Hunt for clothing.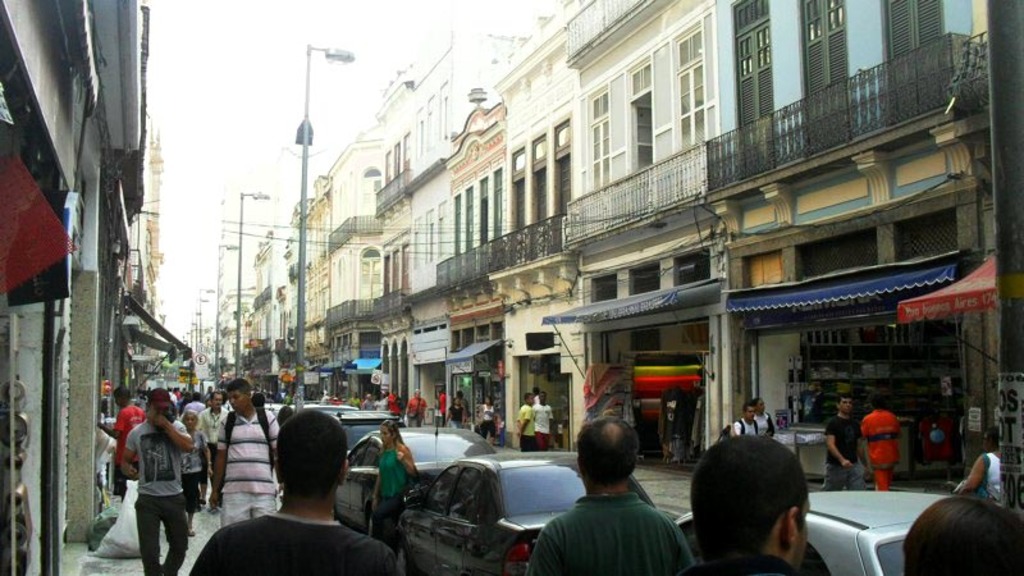
Hunted down at 512:406:538:451.
